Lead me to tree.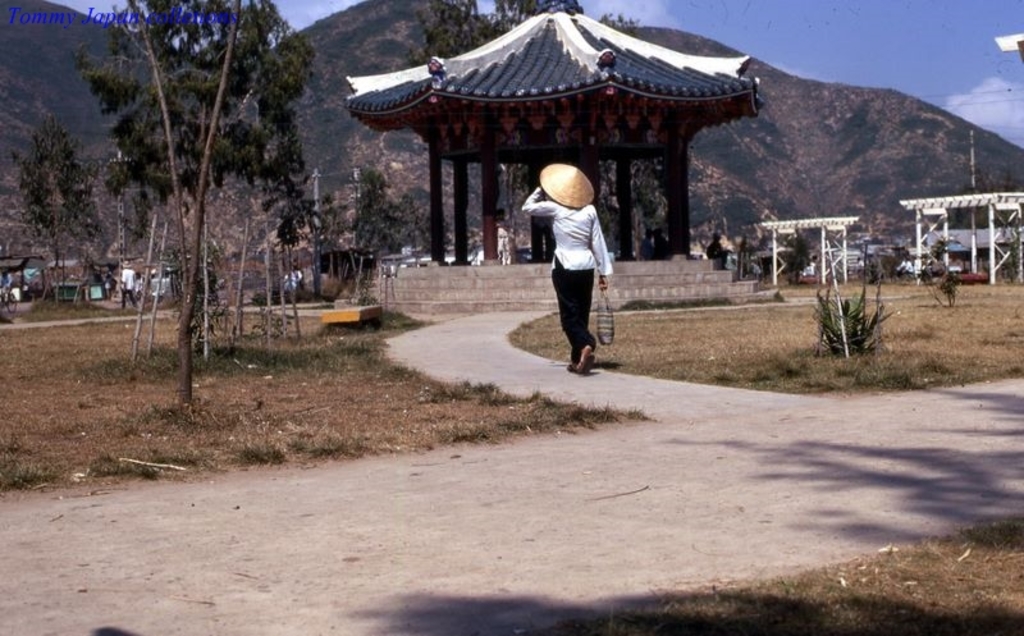
Lead to (314, 159, 433, 274).
